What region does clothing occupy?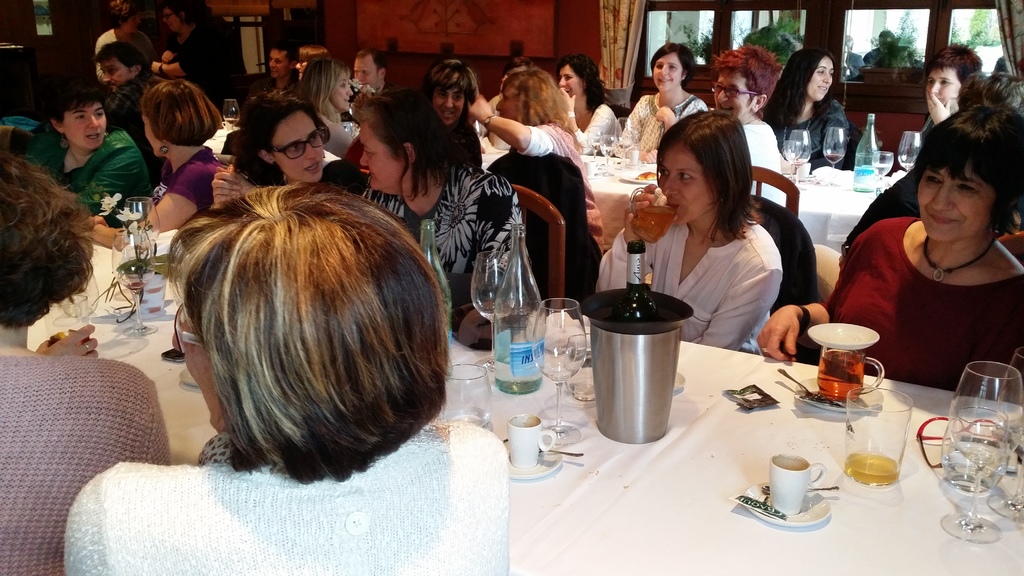
{"x1": 1, "y1": 355, "x2": 171, "y2": 575}.
